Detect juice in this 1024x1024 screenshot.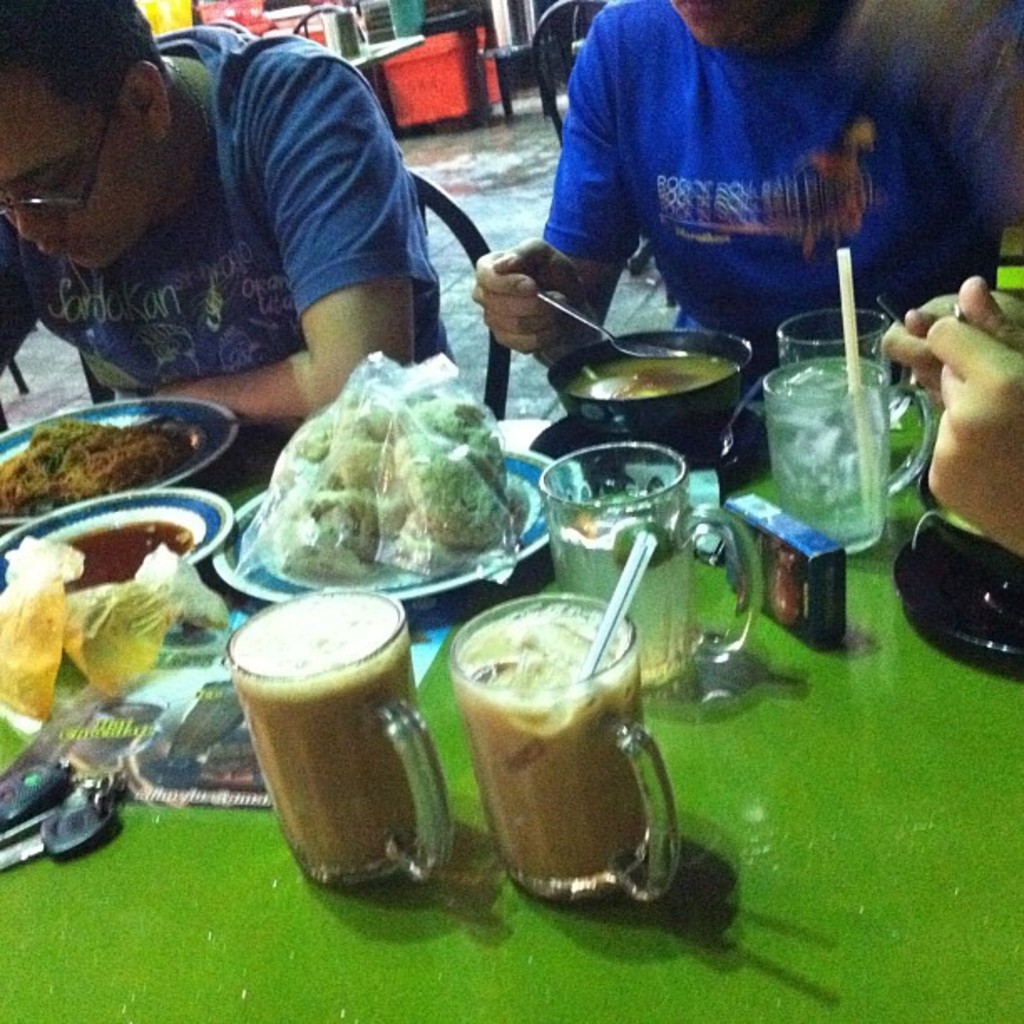
Detection: <bbox>430, 587, 683, 929</bbox>.
